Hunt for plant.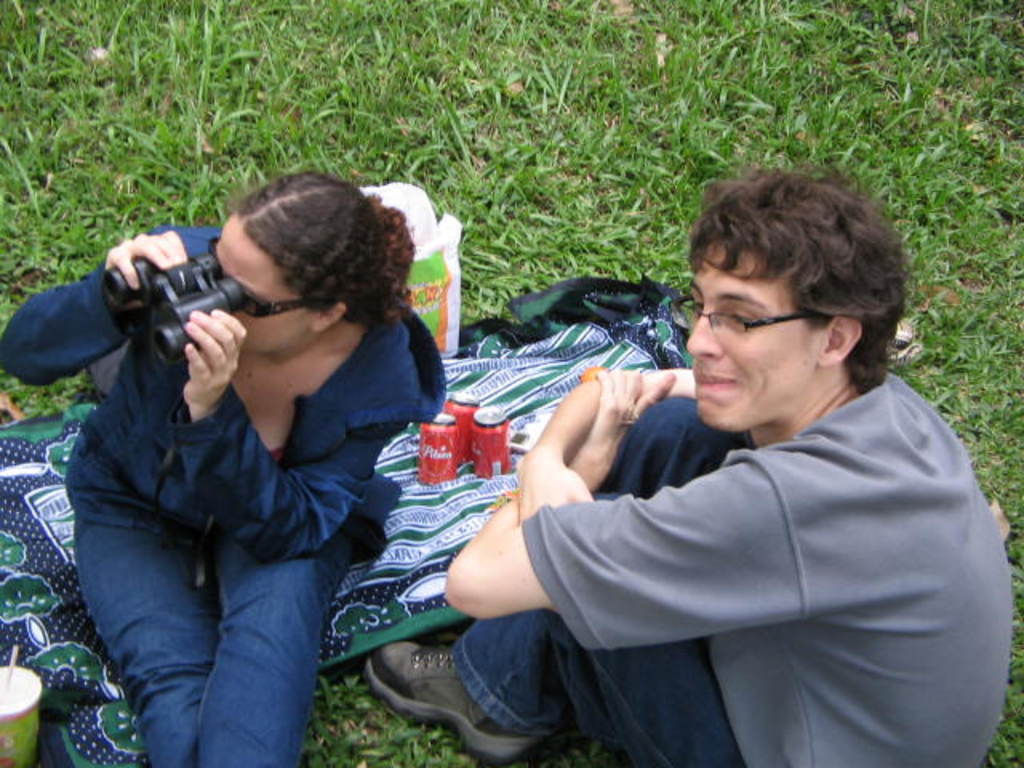
Hunted down at detection(552, 728, 626, 766).
